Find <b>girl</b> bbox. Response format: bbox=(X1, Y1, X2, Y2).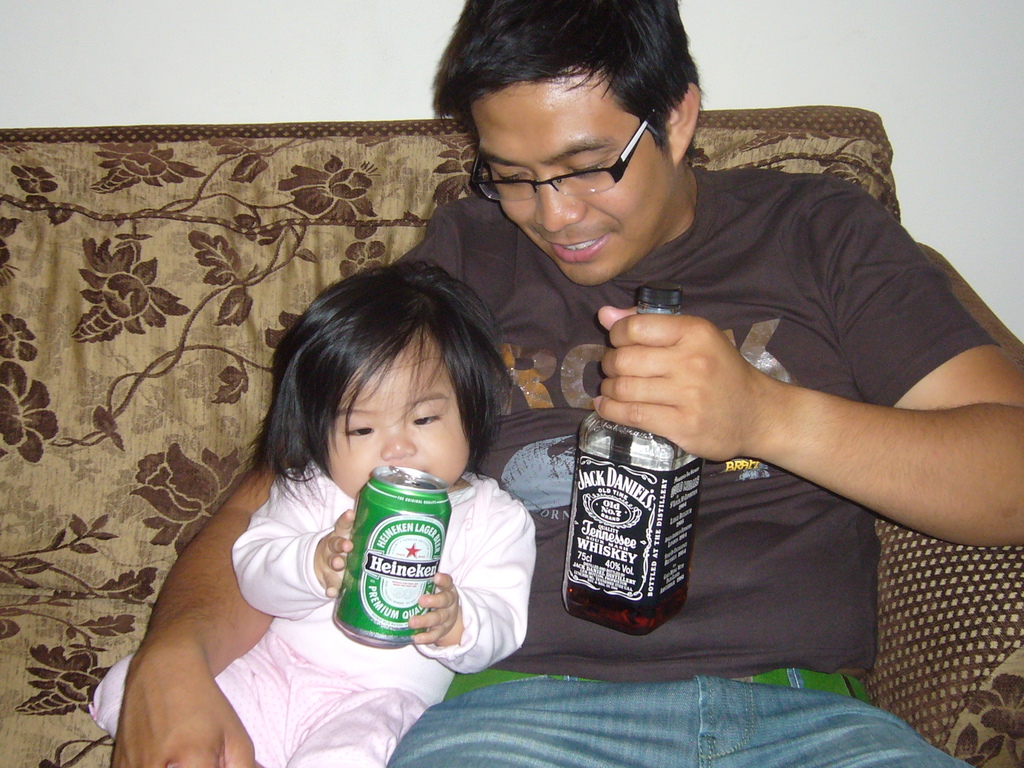
bbox=(92, 257, 541, 767).
